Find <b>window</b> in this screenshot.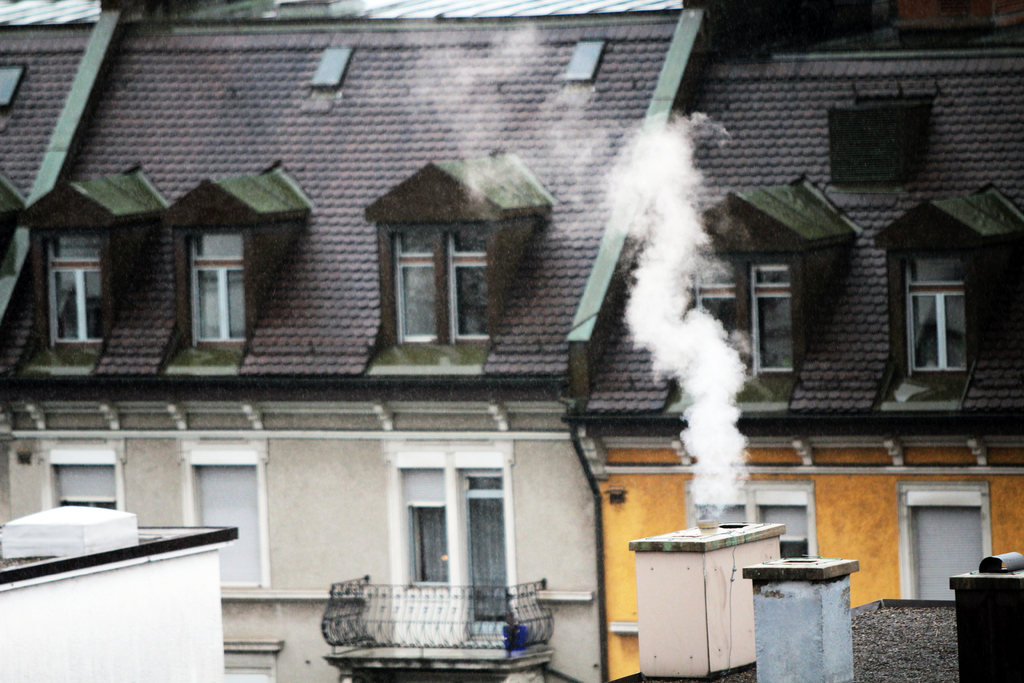
The bounding box for <b>window</b> is detection(179, 432, 270, 584).
